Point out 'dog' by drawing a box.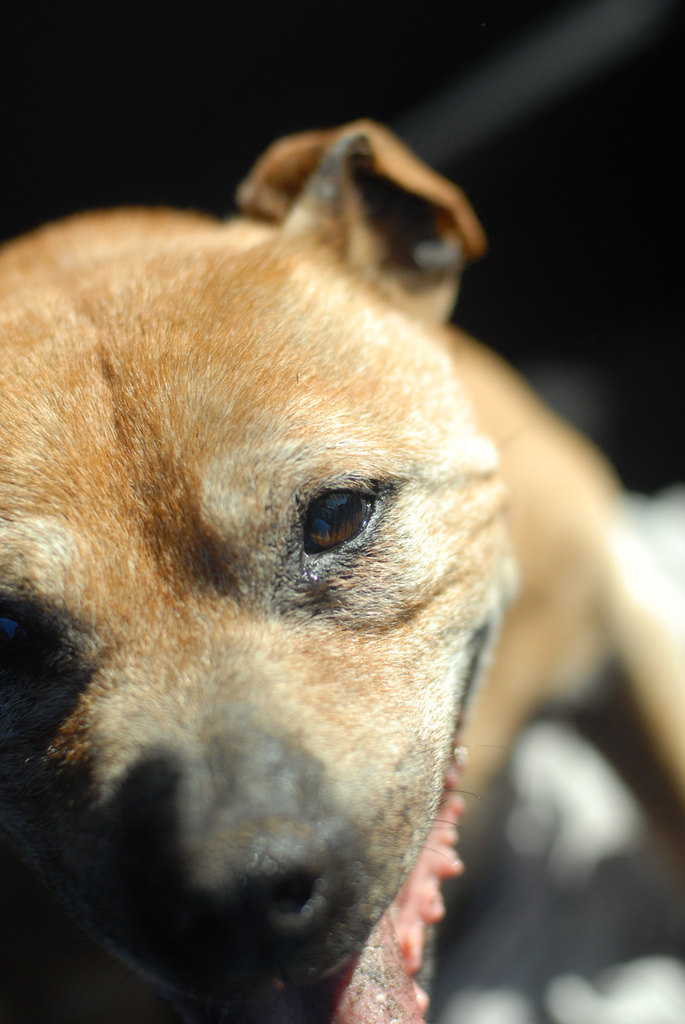
left=0, top=118, right=684, bottom=1023.
